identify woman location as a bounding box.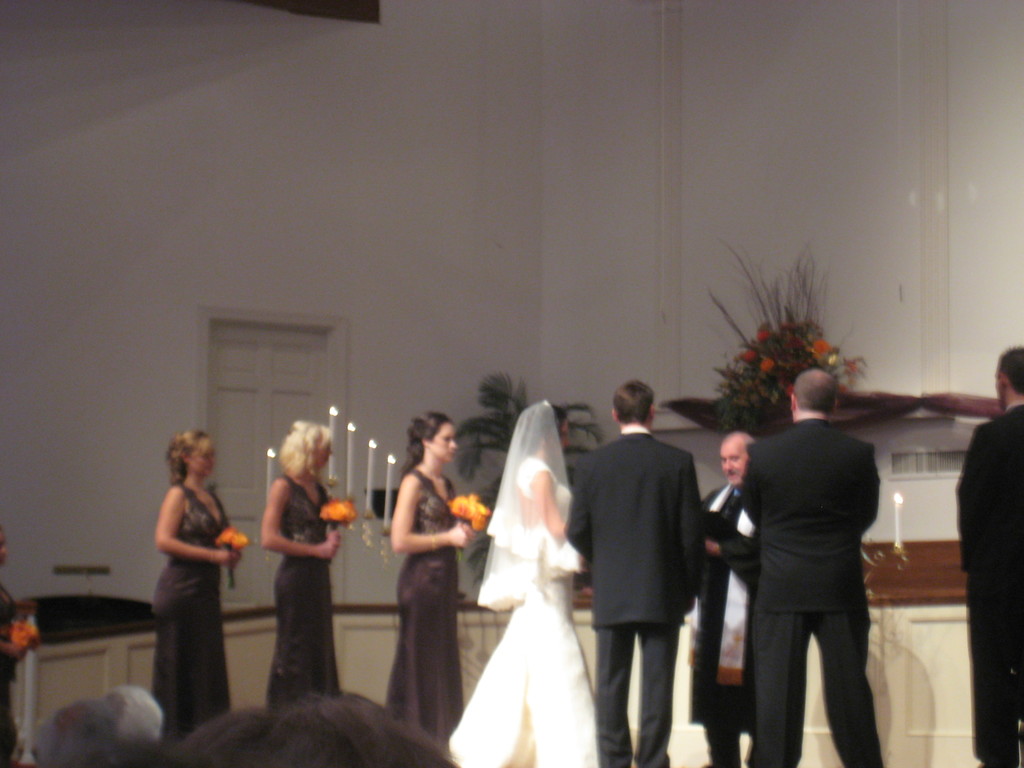
bbox(264, 420, 355, 714).
